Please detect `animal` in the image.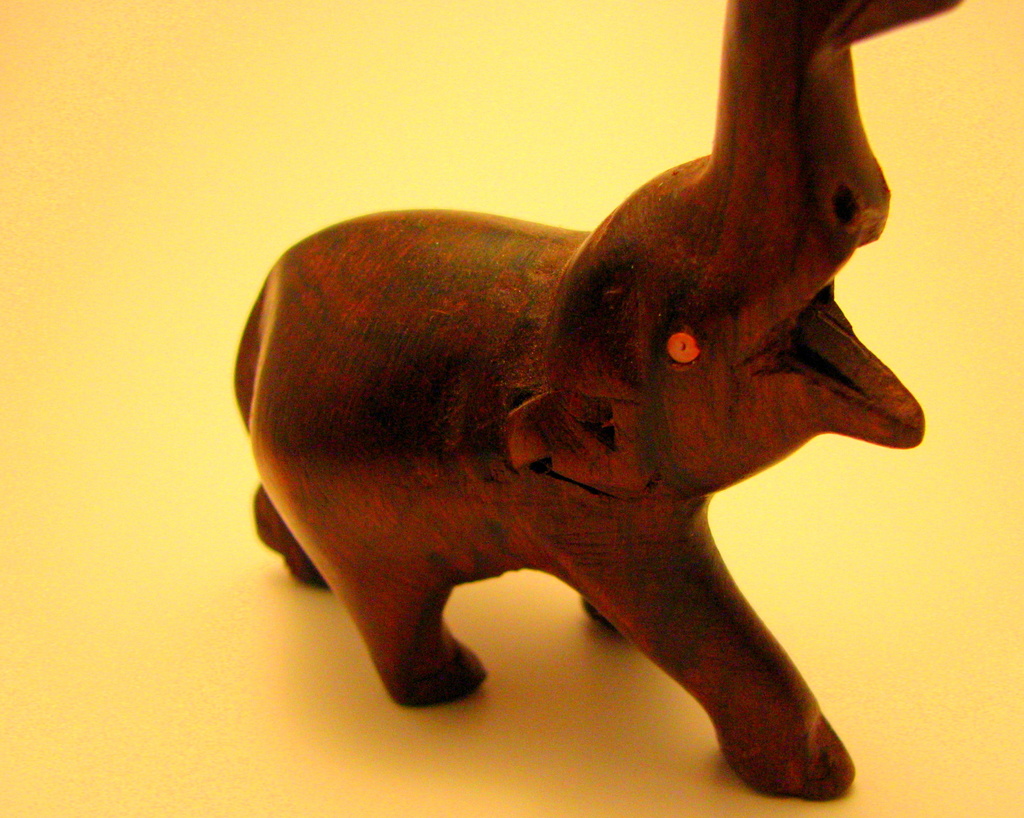
Rect(241, 0, 958, 800).
